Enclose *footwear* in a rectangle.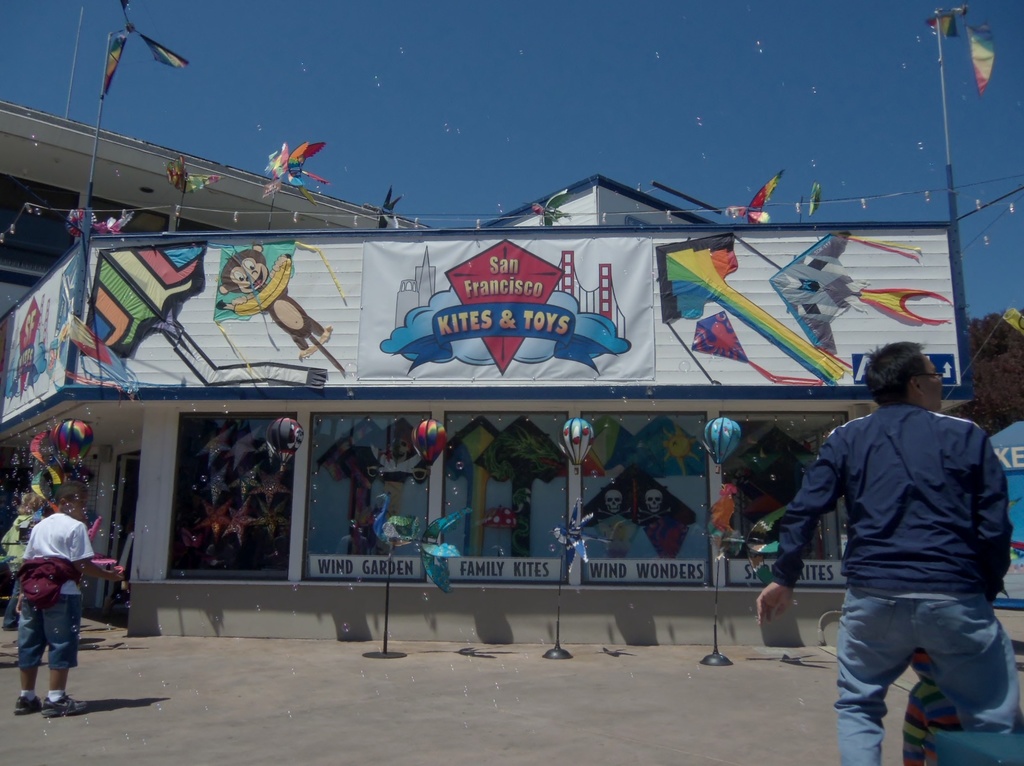
Rect(4, 622, 20, 632).
